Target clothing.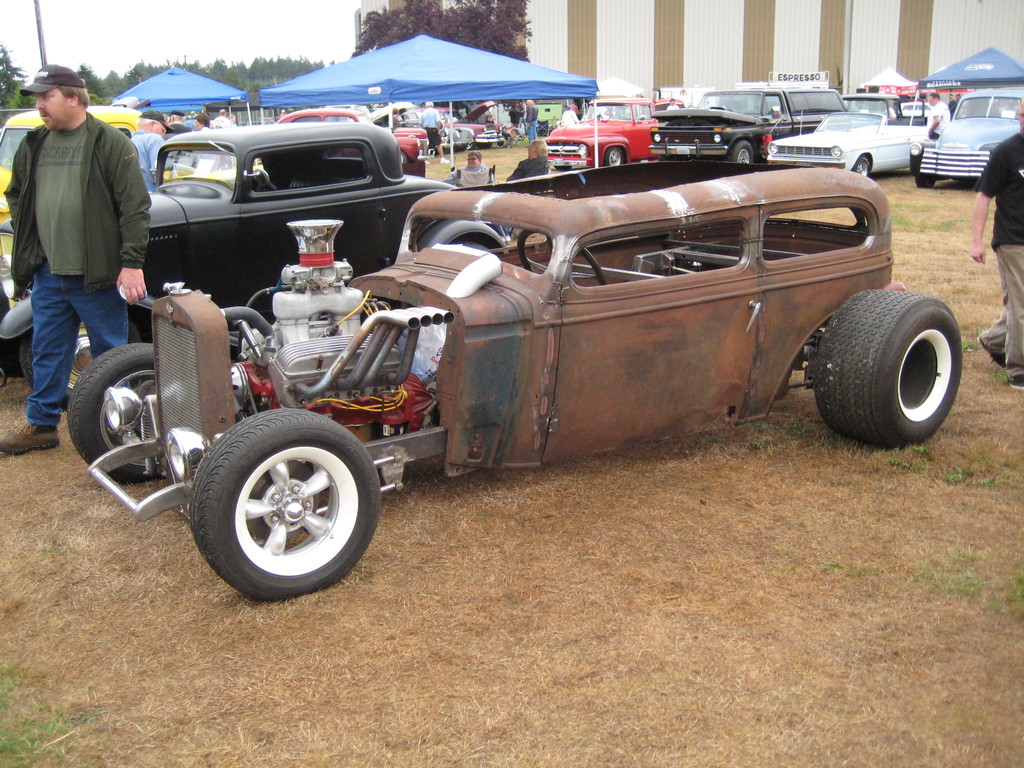
Target region: BBox(975, 134, 1023, 378).
